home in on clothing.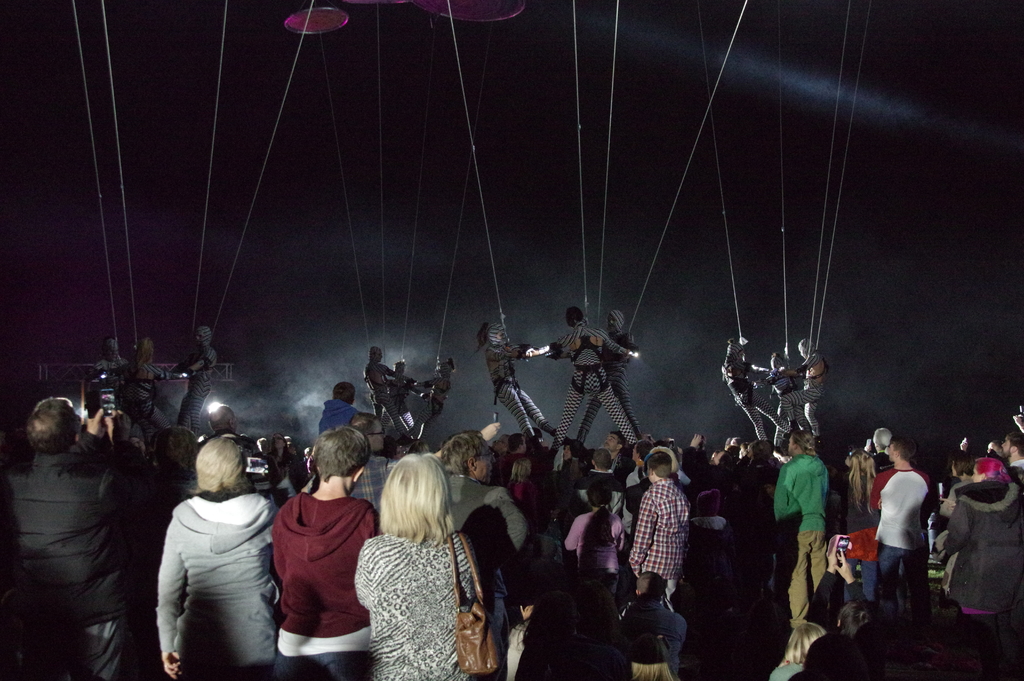
Homed in at <bbox>266, 479, 364, 653</bbox>.
